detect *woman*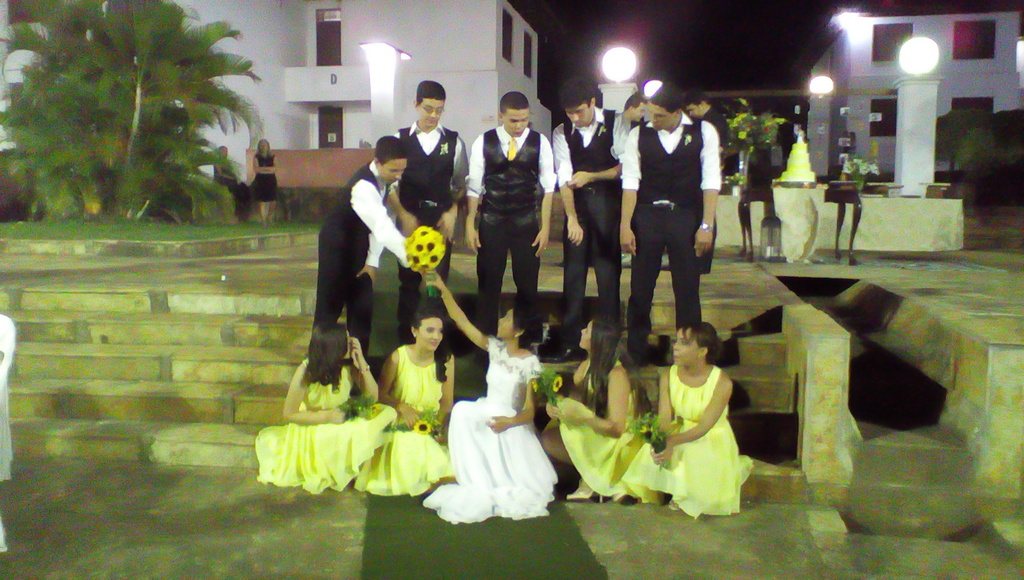
crop(542, 316, 647, 503)
